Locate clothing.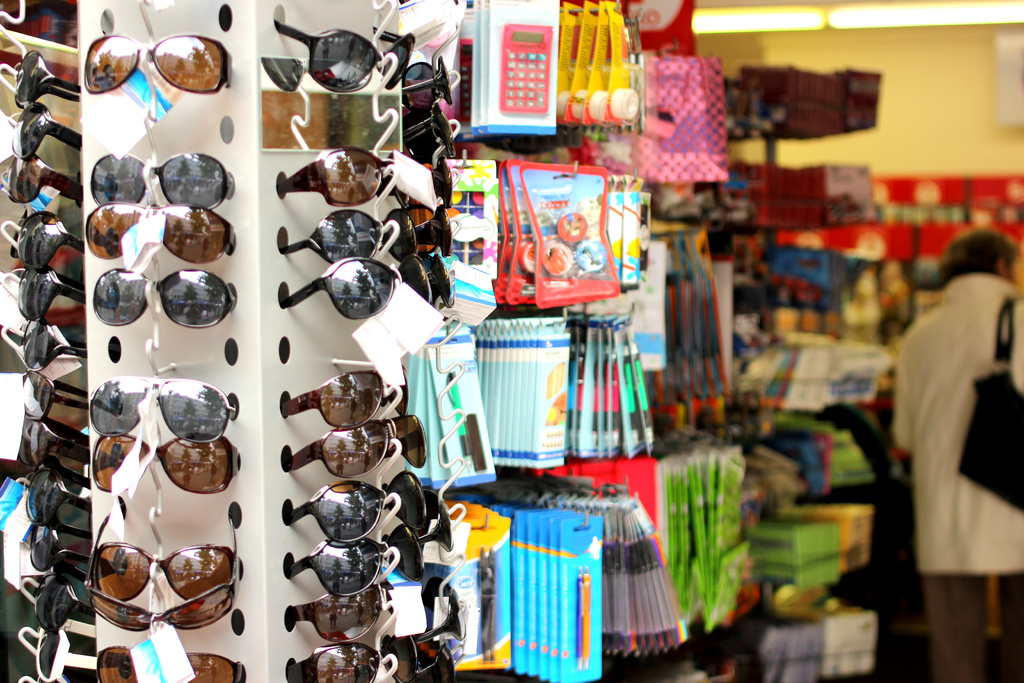
Bounding box: (x1=890, y1=273, x2=1023, y2=682).
